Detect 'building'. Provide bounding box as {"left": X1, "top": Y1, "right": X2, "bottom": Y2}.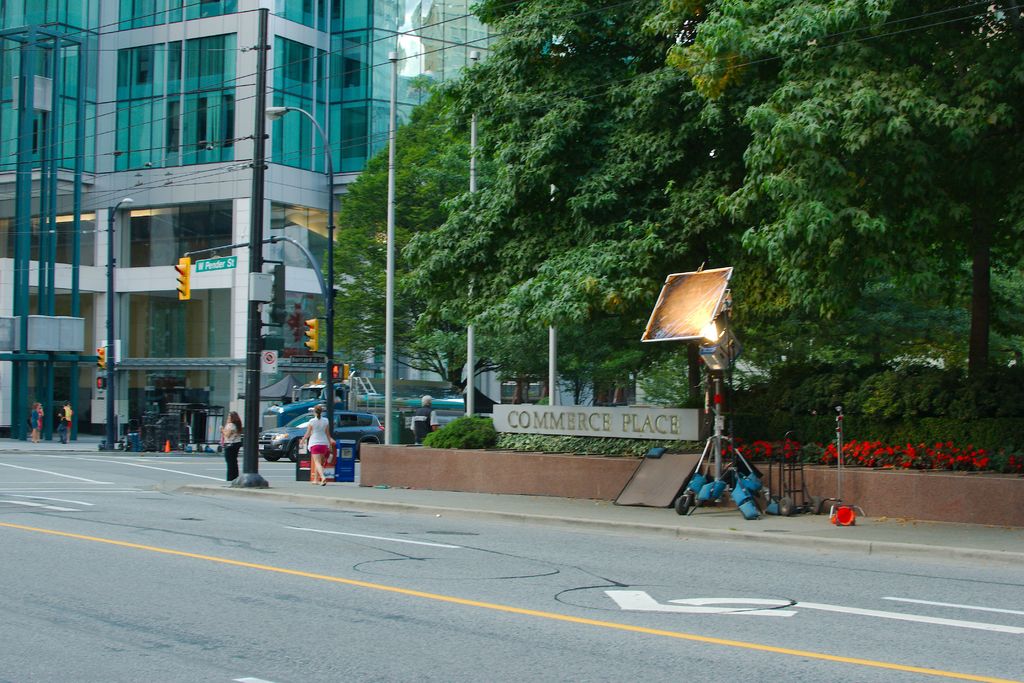
{"left": 0, "top": 0, "right": 556, "bottom": 453}.
